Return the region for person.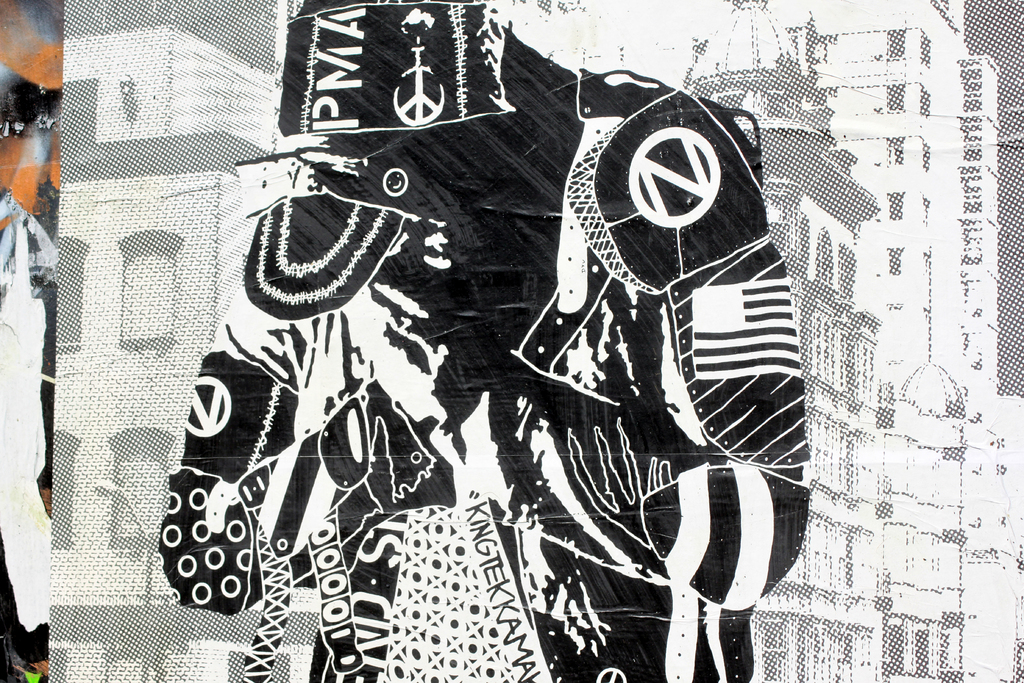
x1=161 y1=0 x2=812 y2=682.
